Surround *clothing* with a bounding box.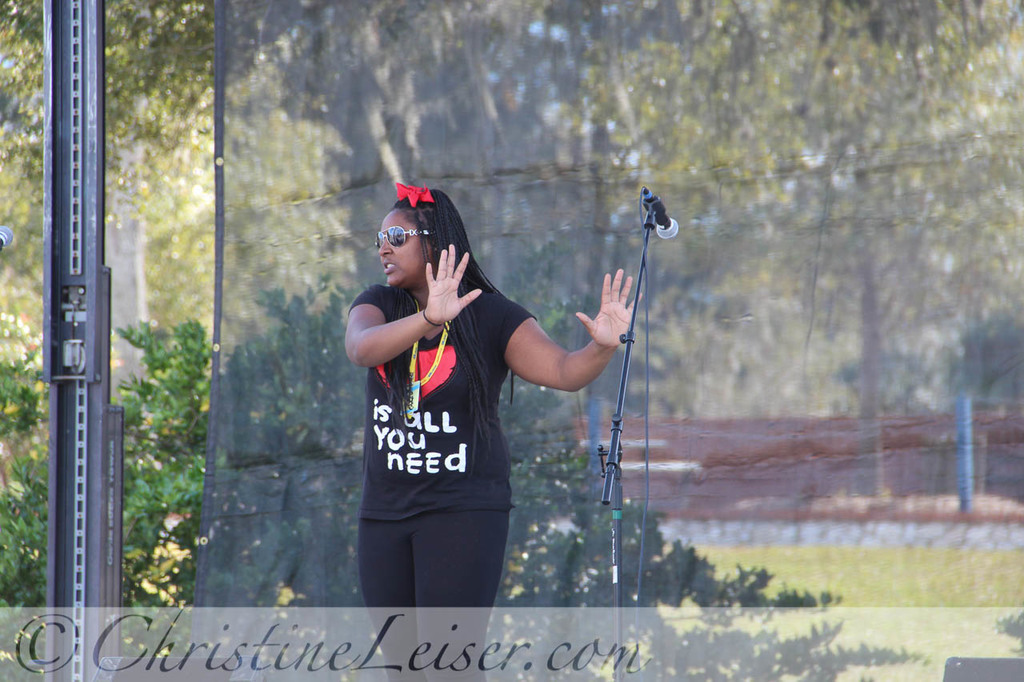
[left=348, top=278, right=540, bottom=681].
